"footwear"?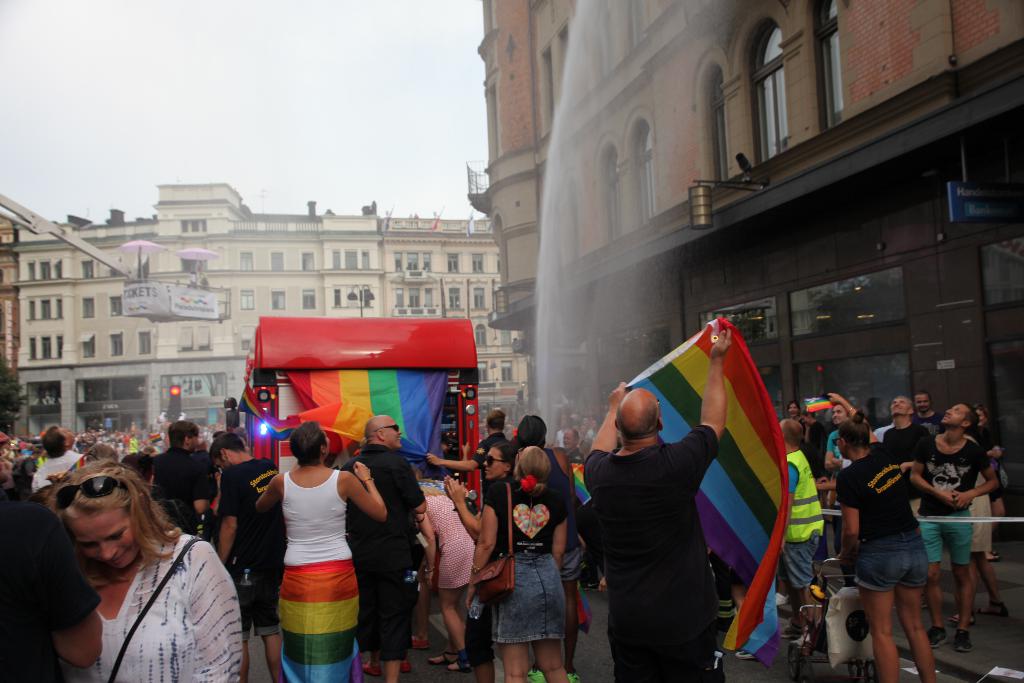
[732,646,760,661]
